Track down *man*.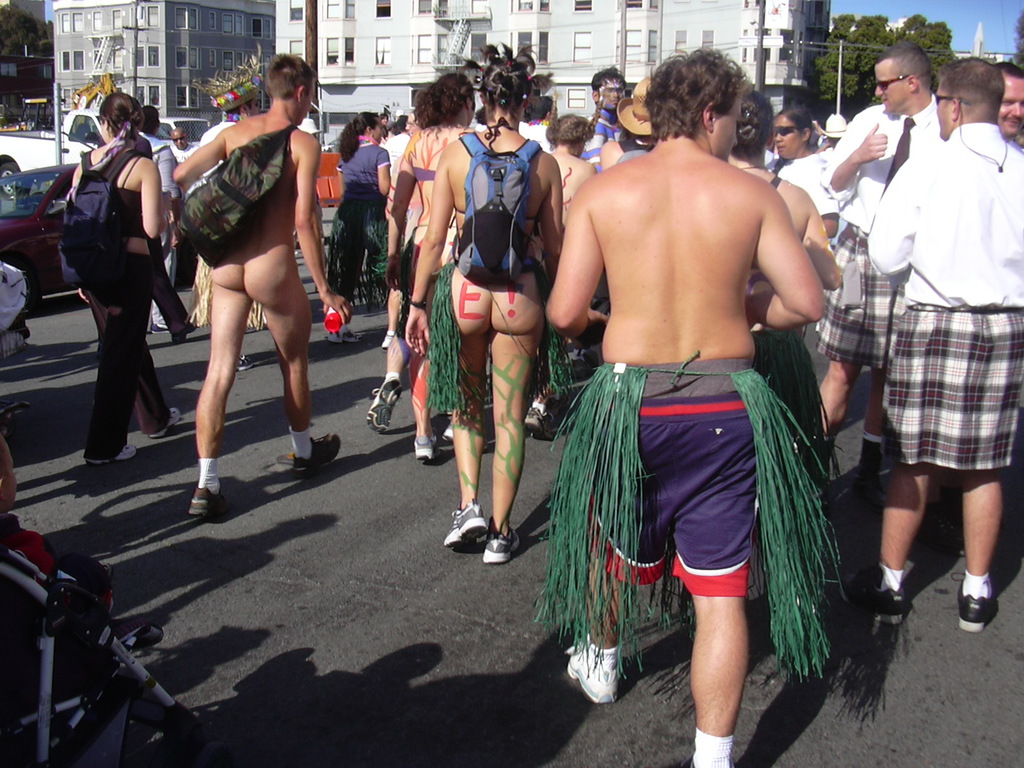
Tracked to rect(819, 43, 945, 454).
